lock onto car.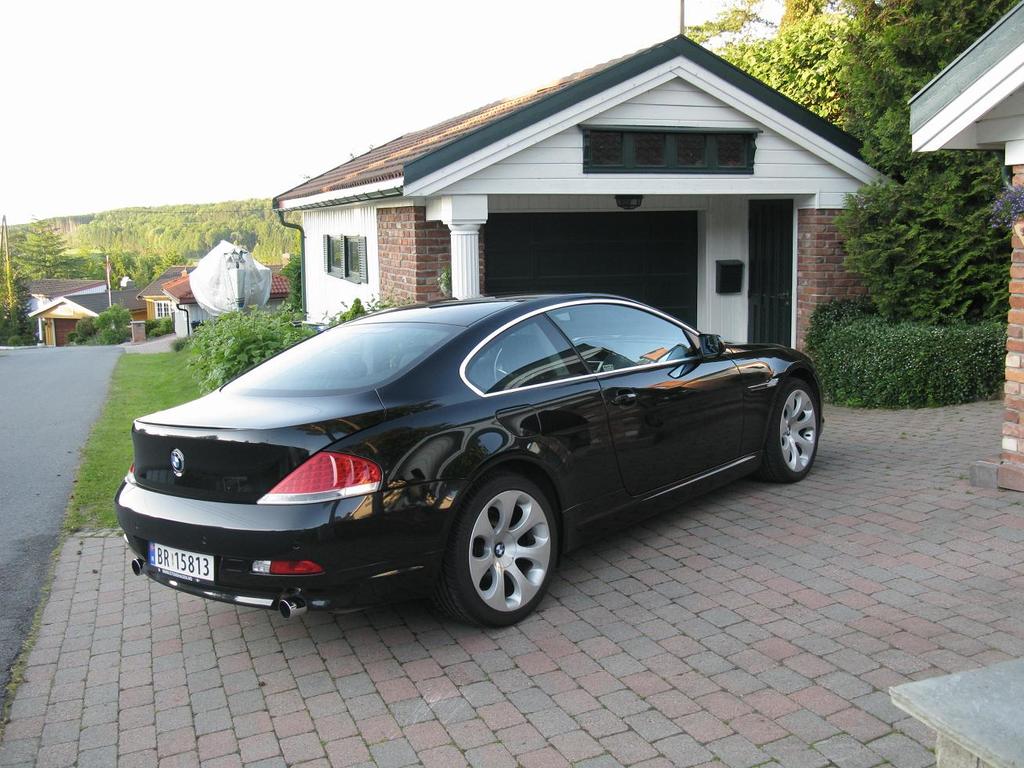
Locked: (114,290,823,632).
